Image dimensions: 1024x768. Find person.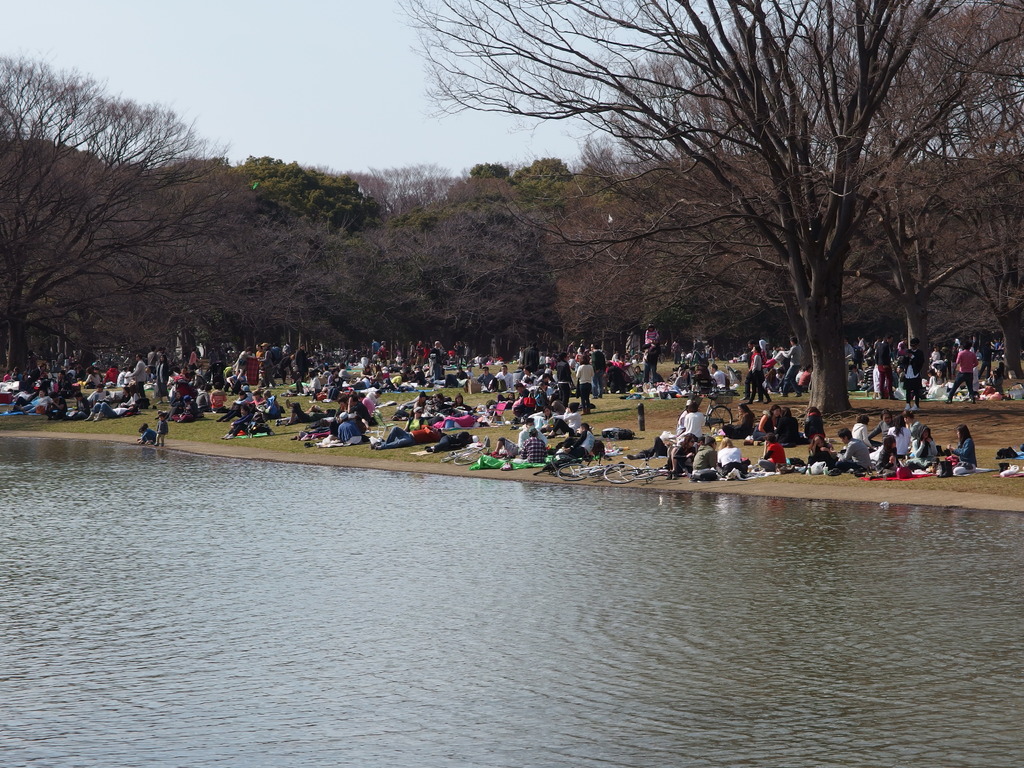
(x1=774, y1=406, x2=801, y2=447).
